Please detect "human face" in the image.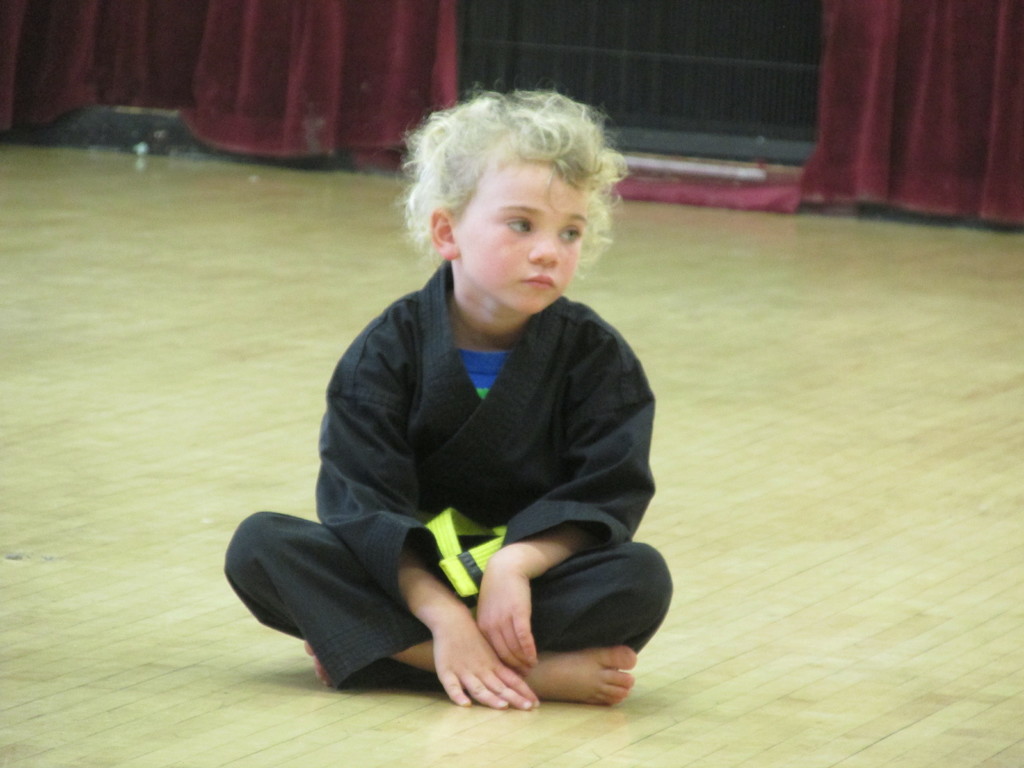
(left=451, top=157, right=587, bottom=317).
